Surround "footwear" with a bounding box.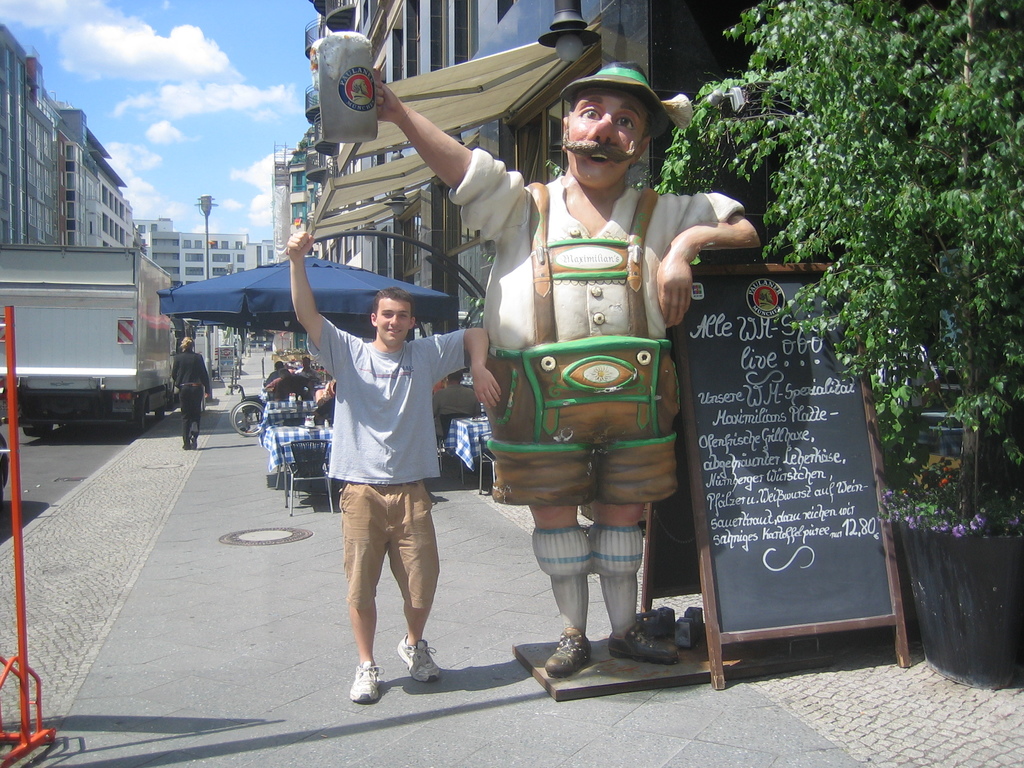
{"left": 182, "top": 444, "right": 190, "bottom": 450}.
